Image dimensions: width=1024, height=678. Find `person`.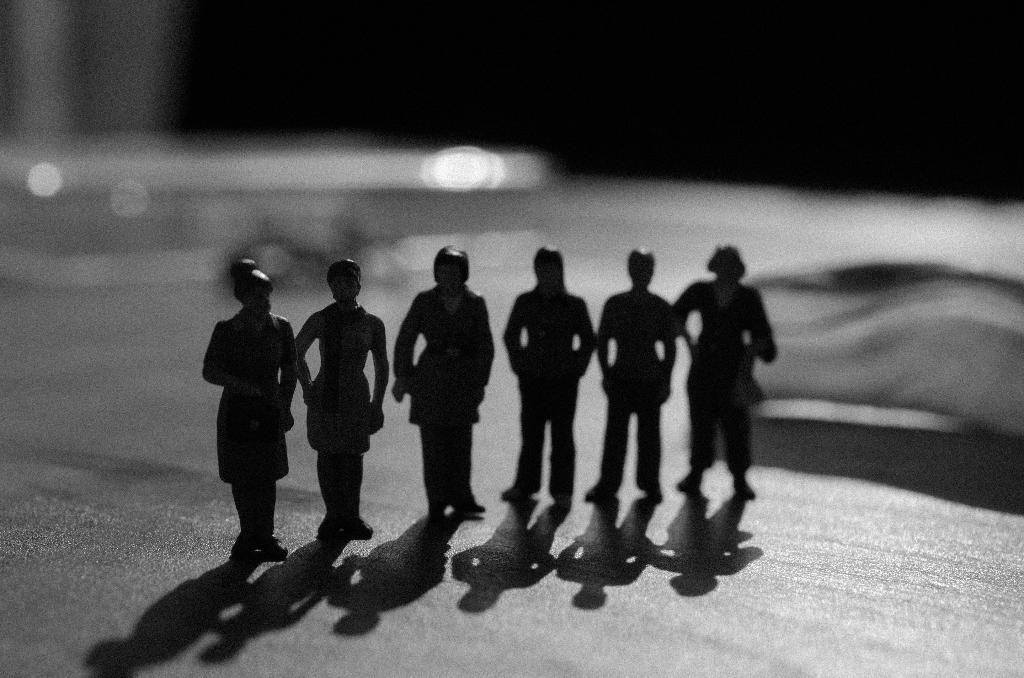
[675,243,778,501].
